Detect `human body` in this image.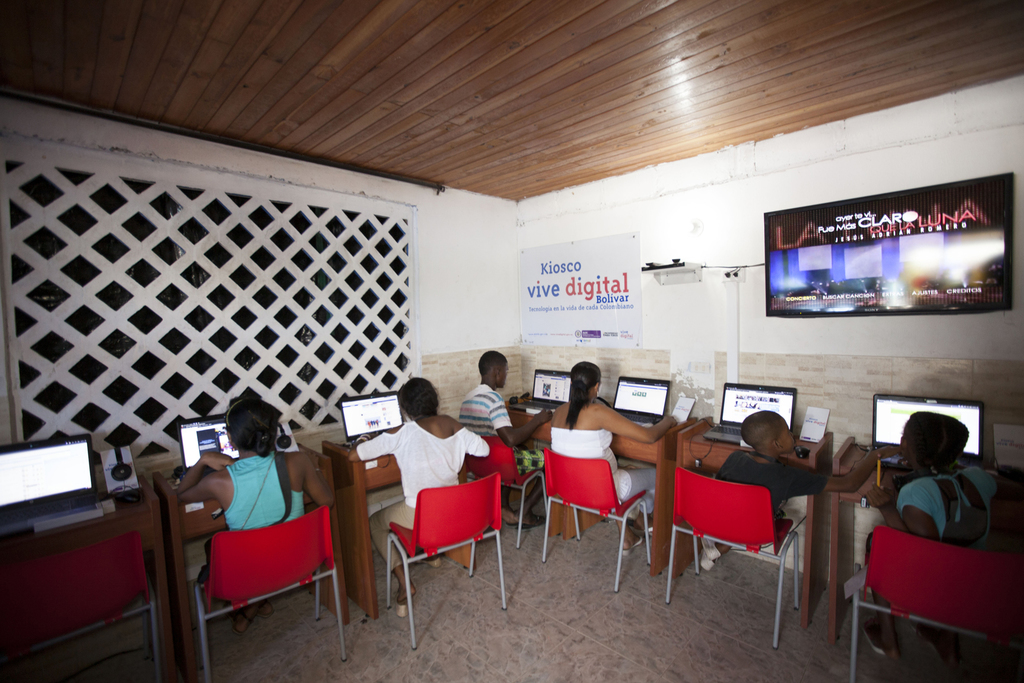
Detection: detection(335, 372, 499, 568).
